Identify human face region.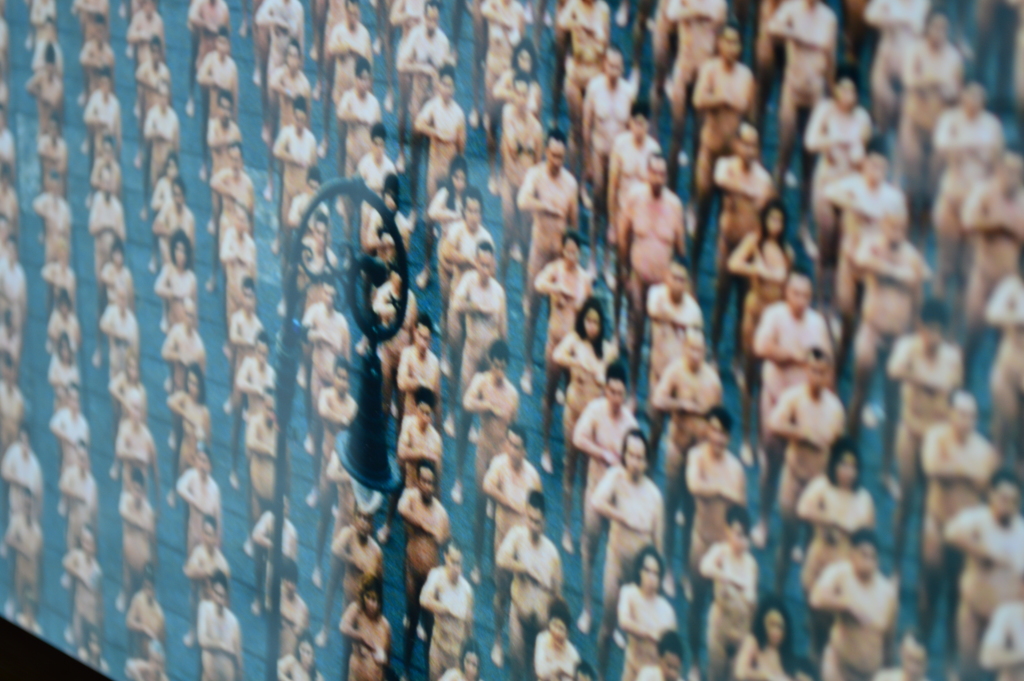
Region: crop(476, 250, 495, 286).
